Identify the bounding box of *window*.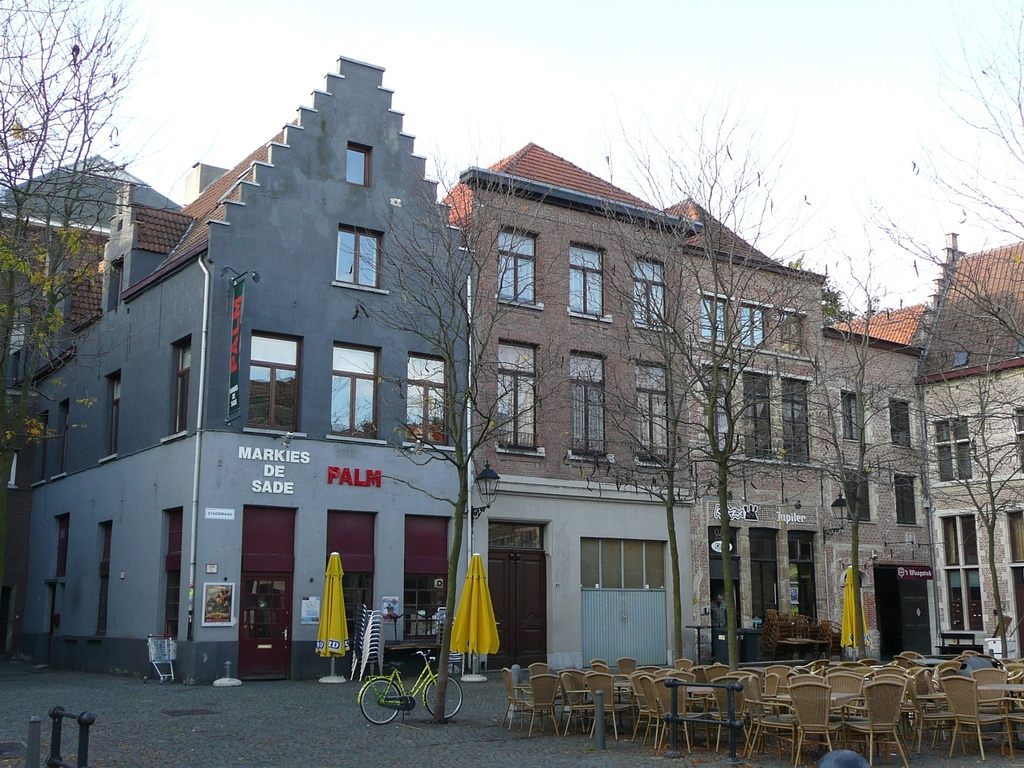
locate(631, 361, 667, 463).
